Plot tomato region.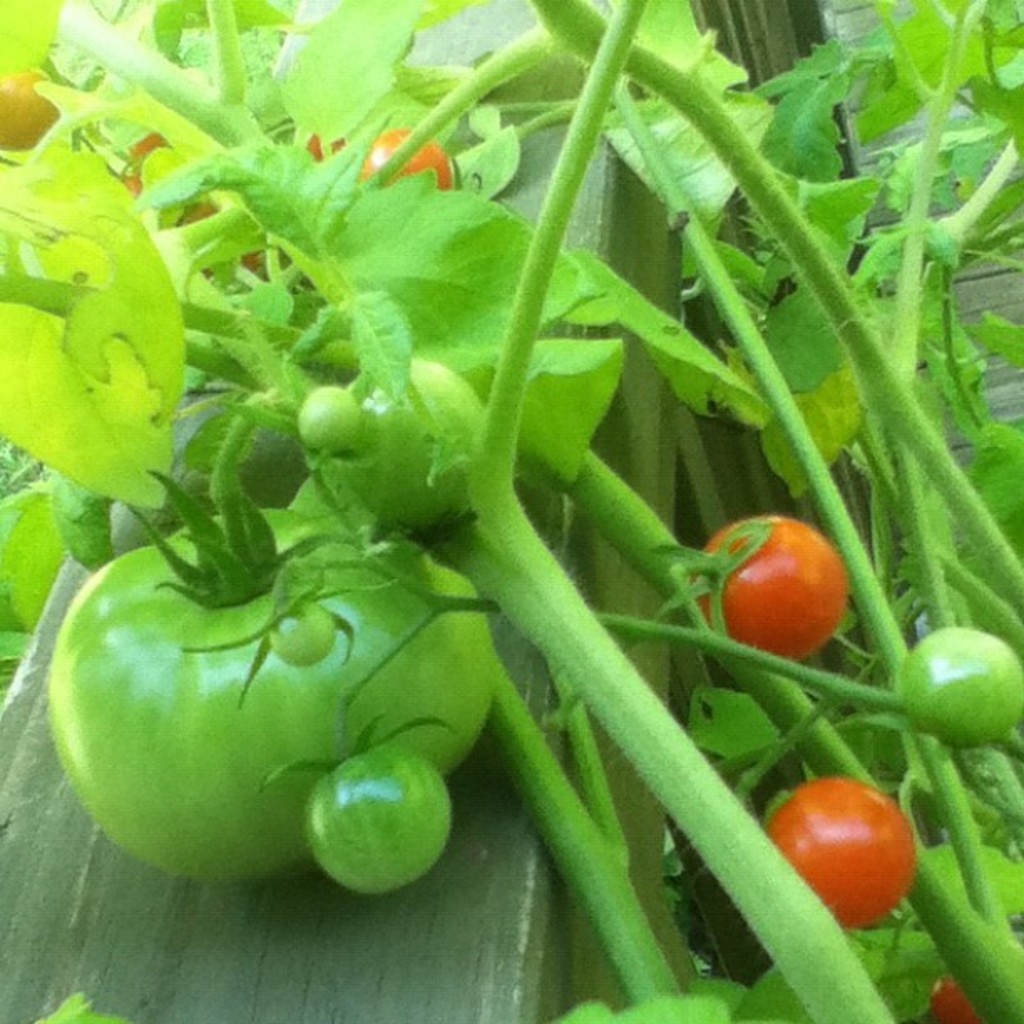
Plotted at bbox=(358, 120, 450, 191).
